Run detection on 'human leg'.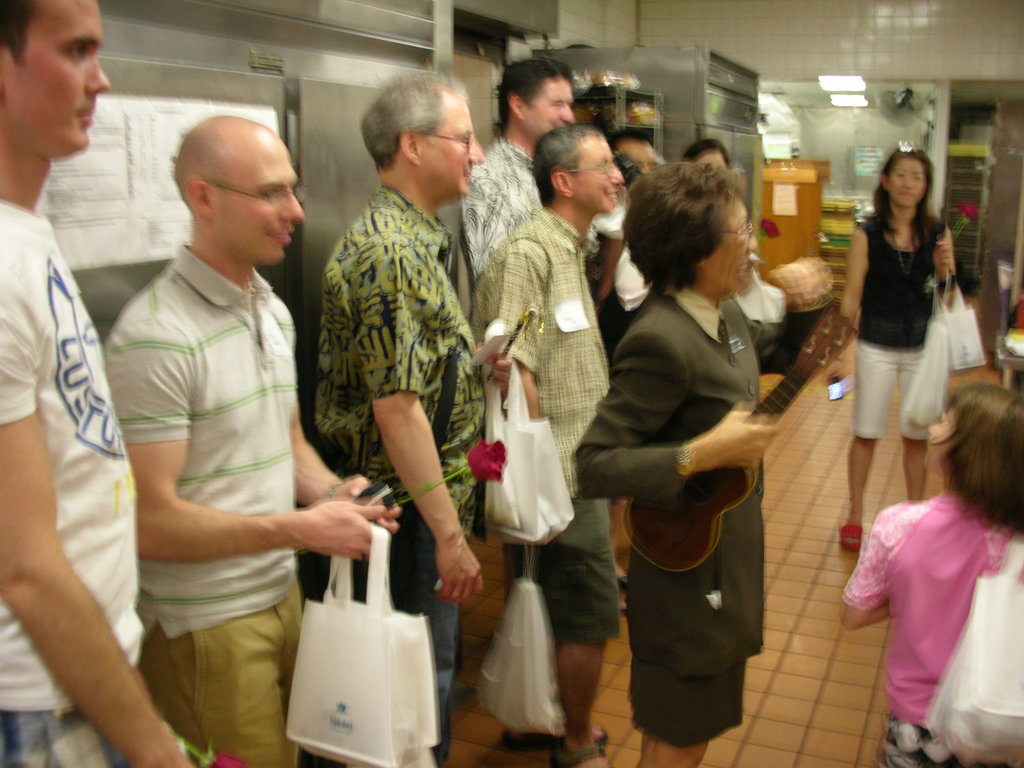
Result: locate(555, 630, 607, 767).
